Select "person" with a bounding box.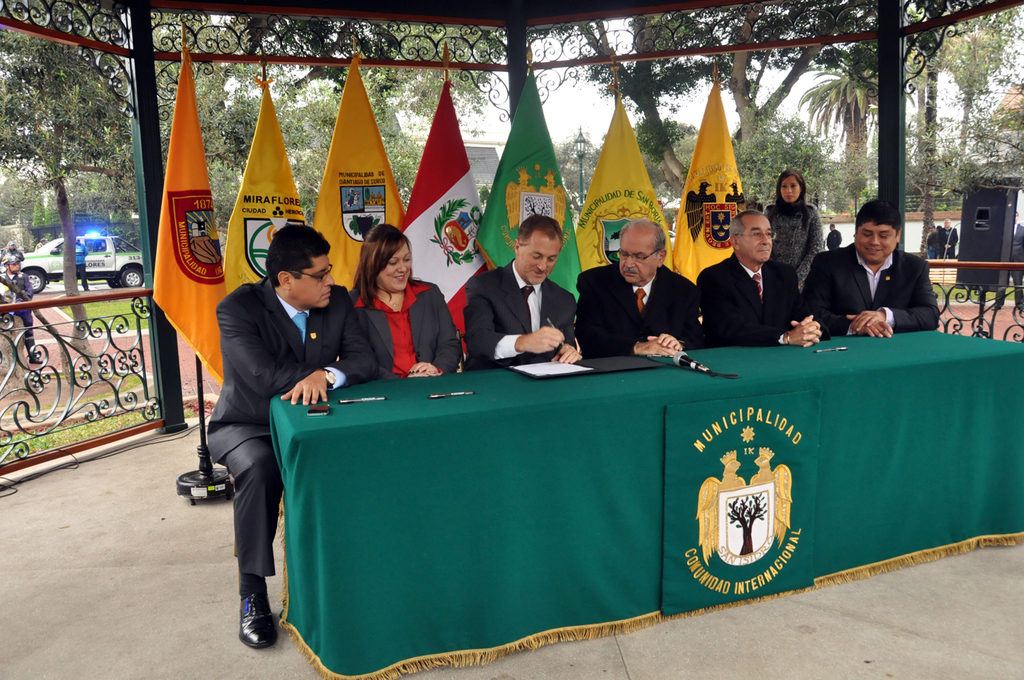
<region>205, 224, 380, 649</region>.
